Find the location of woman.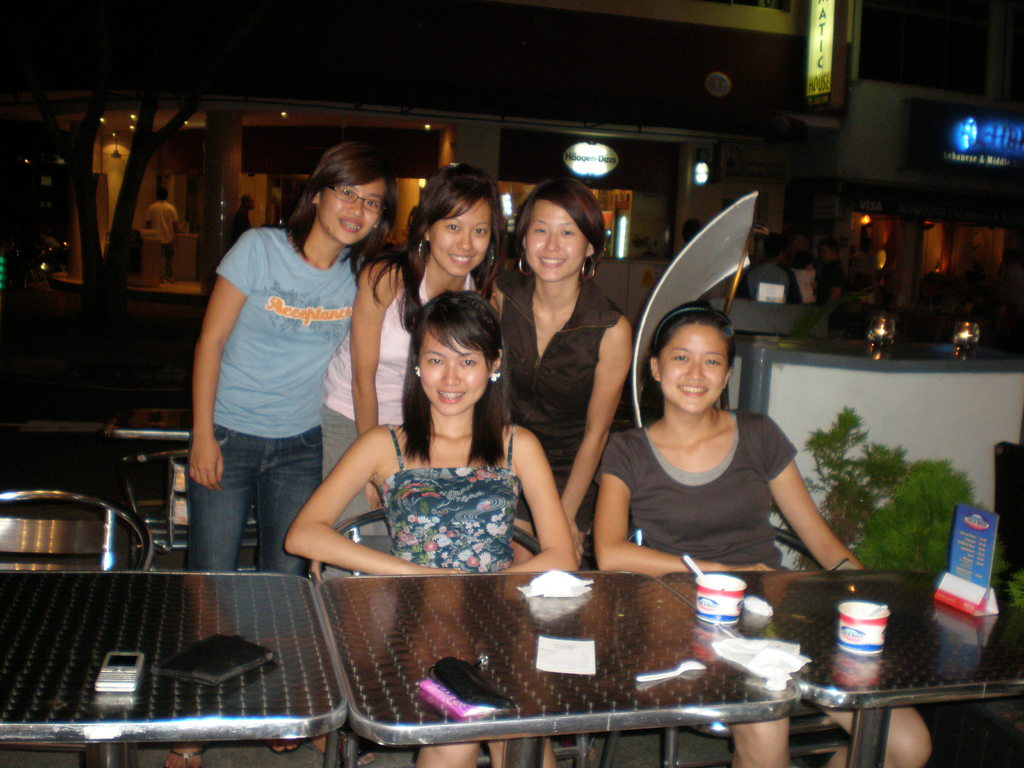
Location: detection(477, 180, 635, 561).
